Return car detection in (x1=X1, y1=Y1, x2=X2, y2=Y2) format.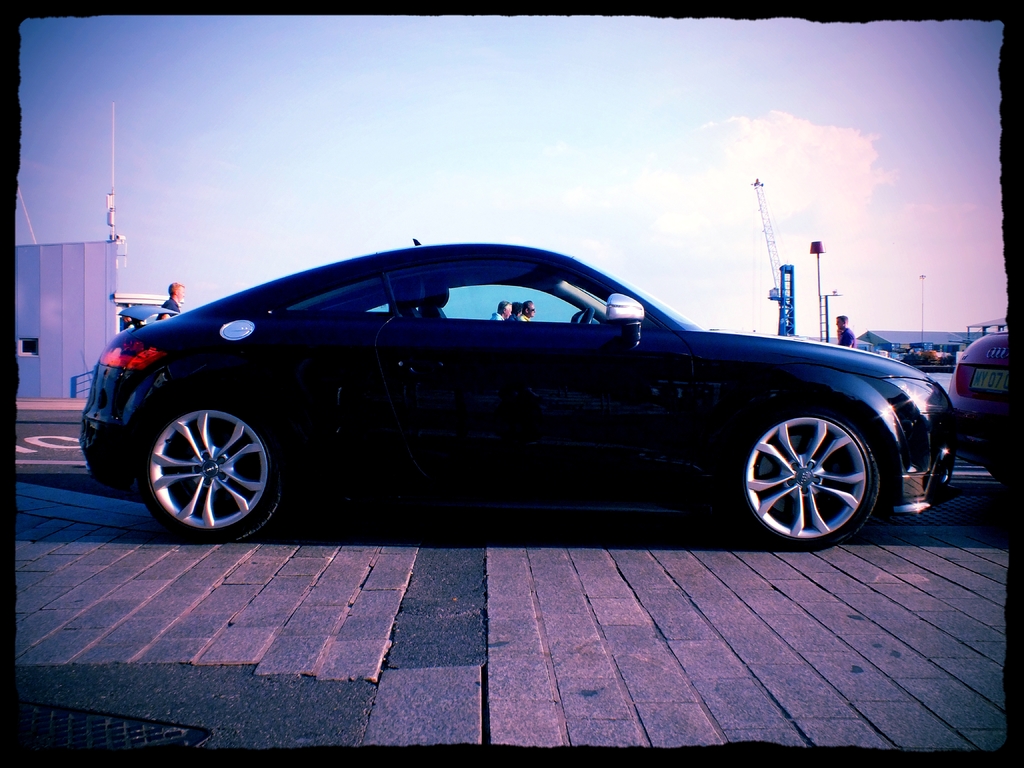
(x1=947, y1=328, x2=1012, y2=491).
